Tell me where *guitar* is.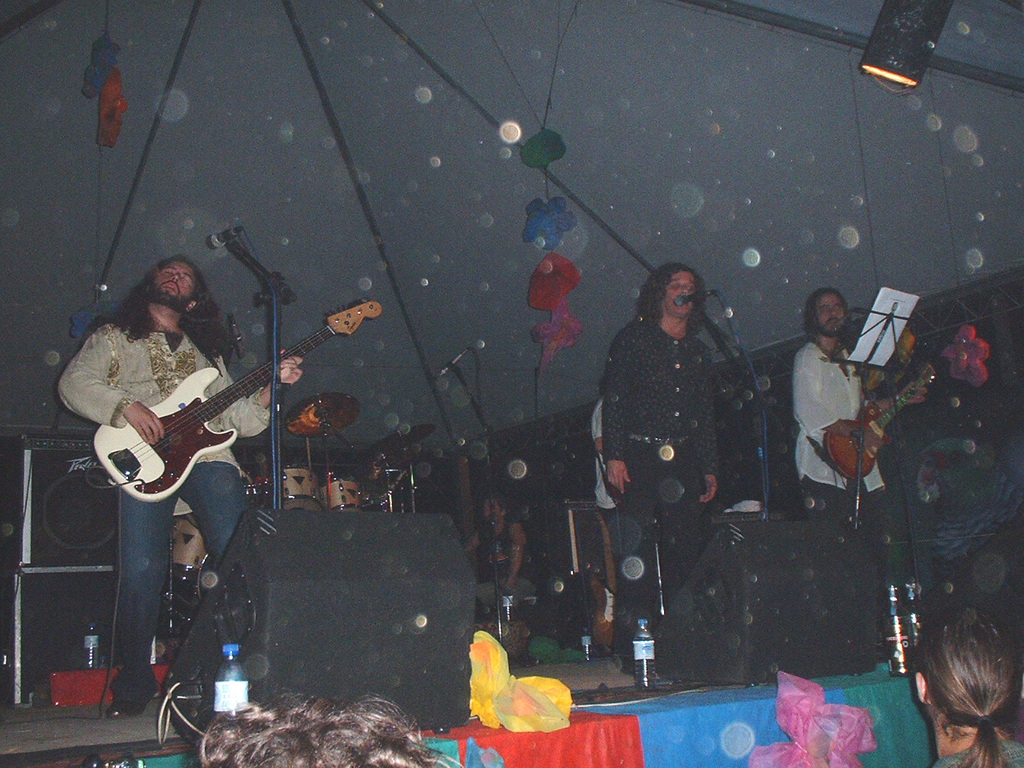
*guitar* is at <region>93, 296, 385, 502</region>.
